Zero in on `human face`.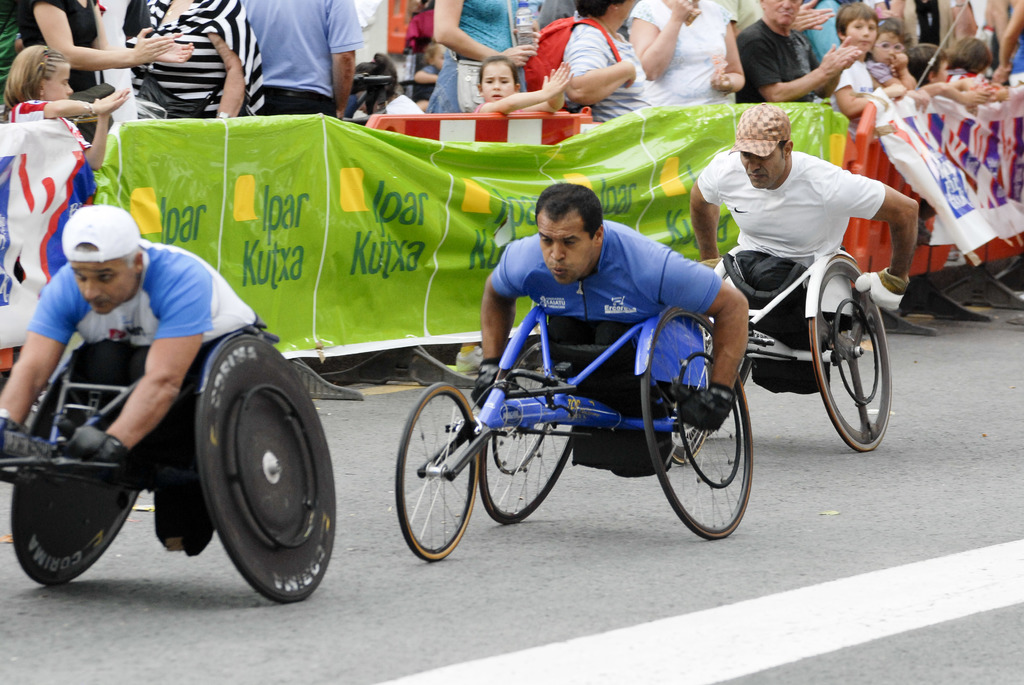
Zeroed in: l=844, t=17, r=875, b=51.
